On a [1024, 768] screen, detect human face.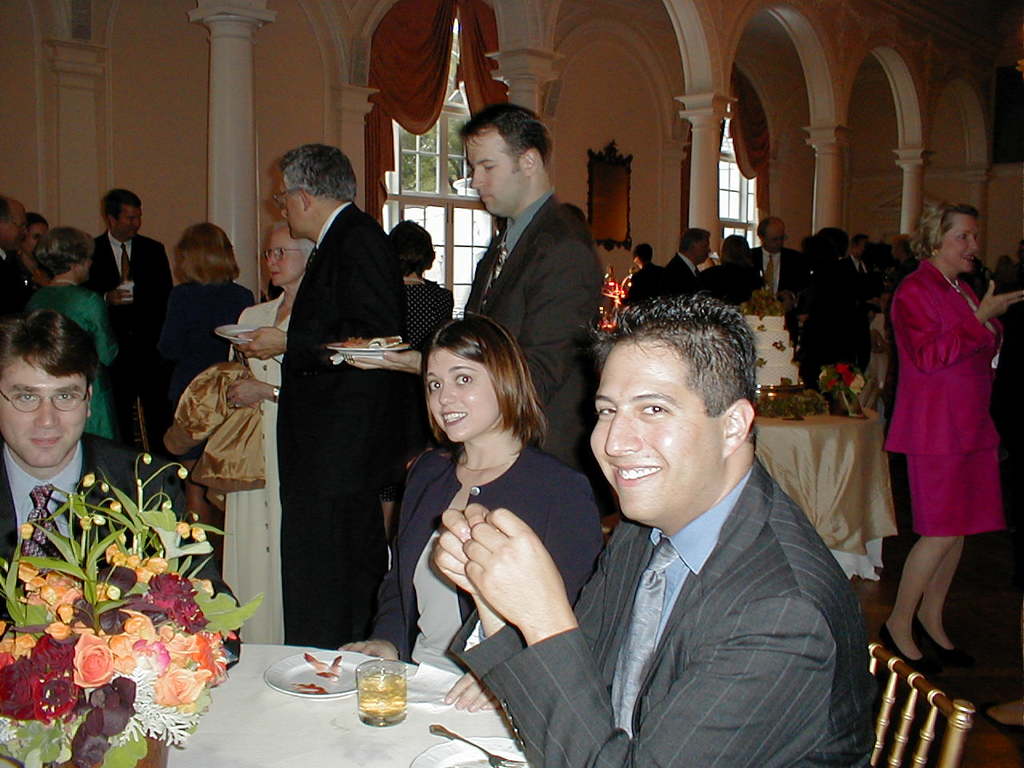
463/134/522/214.
